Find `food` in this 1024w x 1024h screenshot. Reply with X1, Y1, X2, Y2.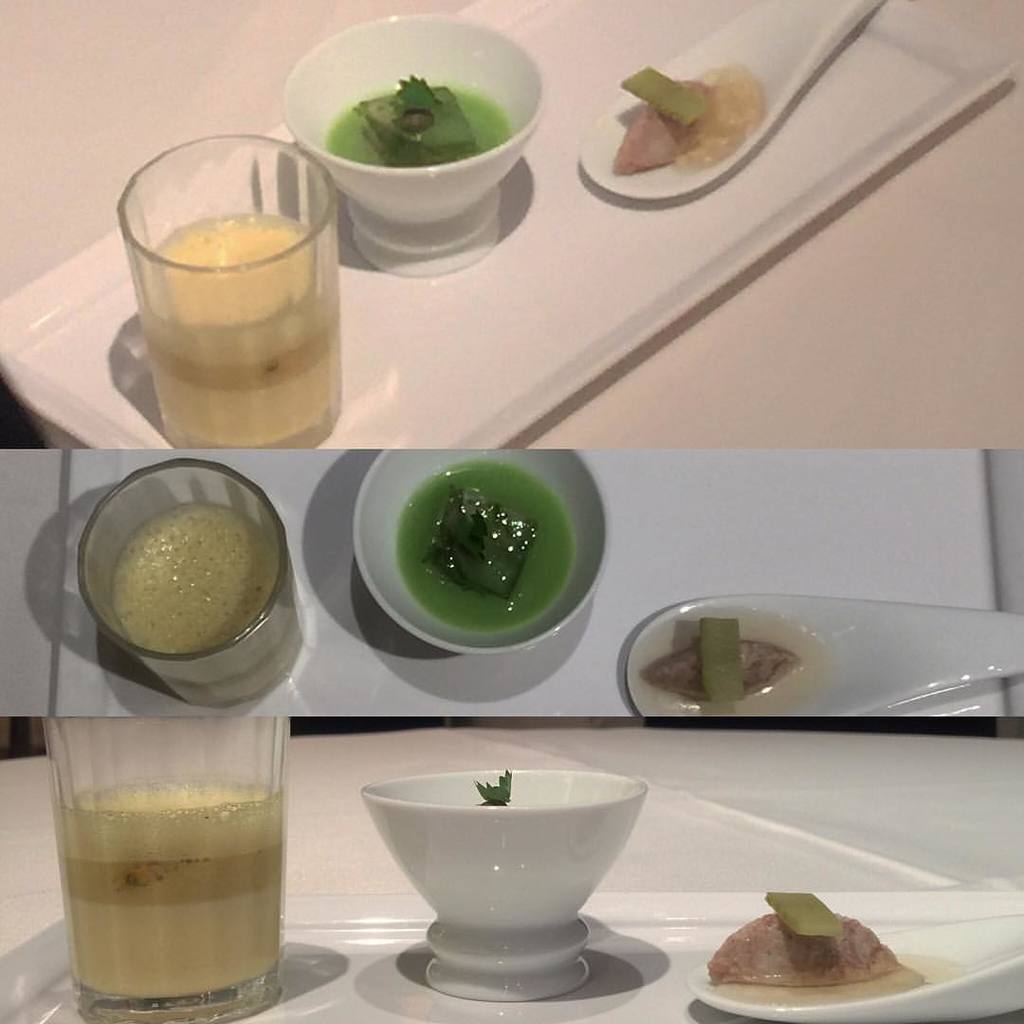
629, 612, 813, 704.
